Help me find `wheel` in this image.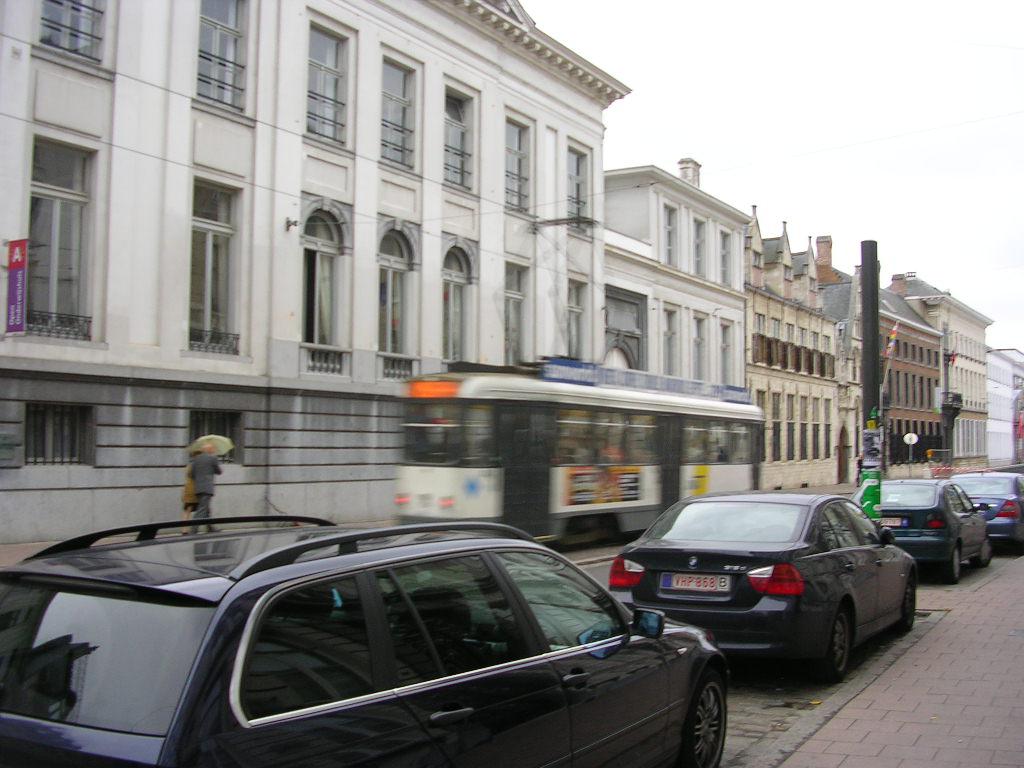
Found it: left=897, top=573, right=915, bottom=631.
